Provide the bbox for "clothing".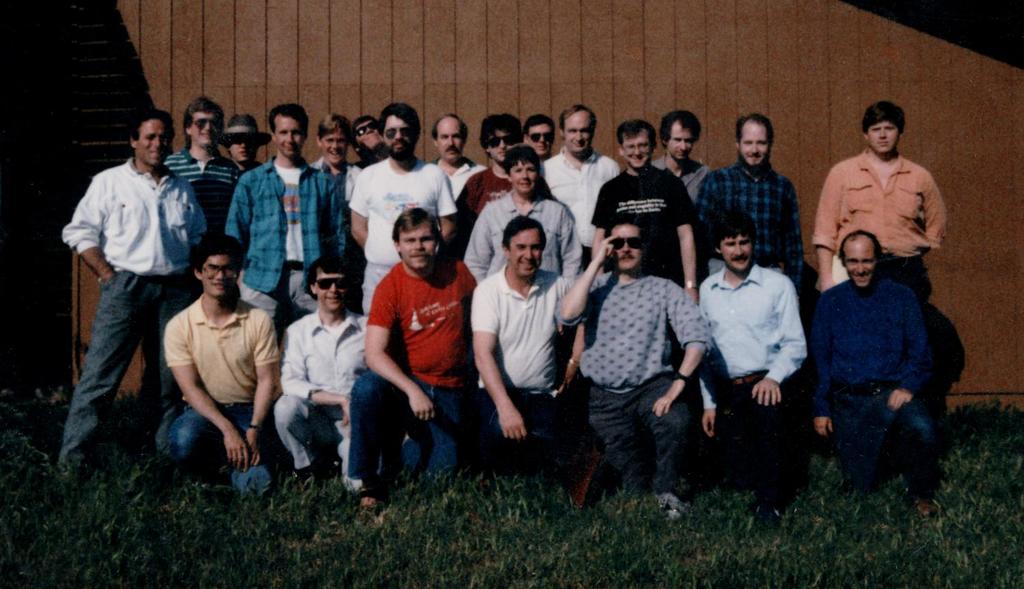
x1=161, y1=289, x2=286, y2=464.
